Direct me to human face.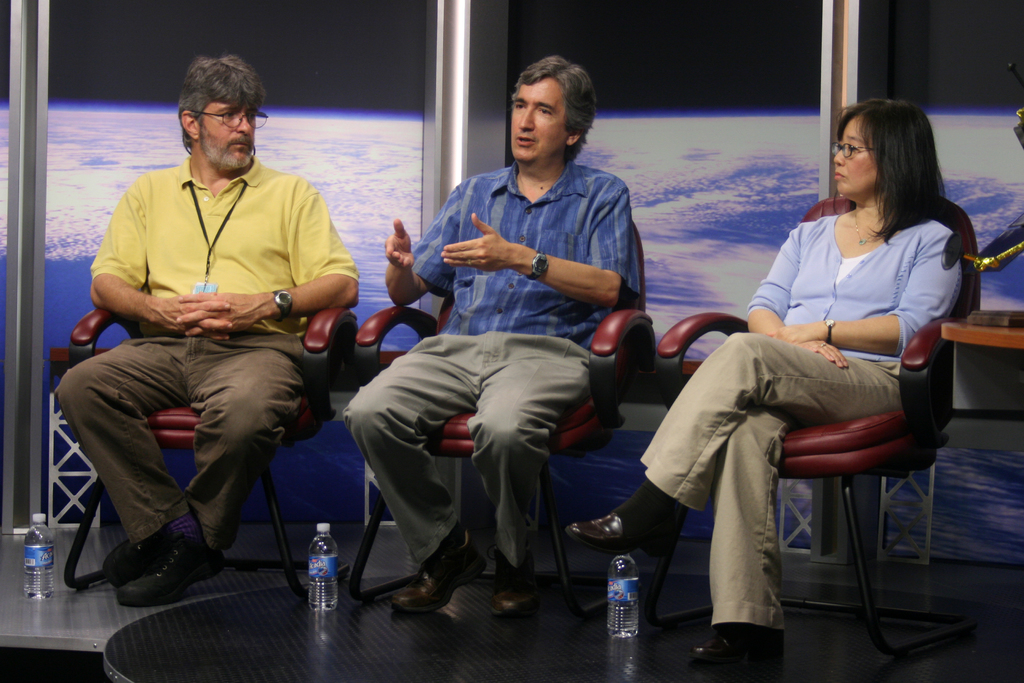
Direction: bbox(506, 76, 577, 167).
